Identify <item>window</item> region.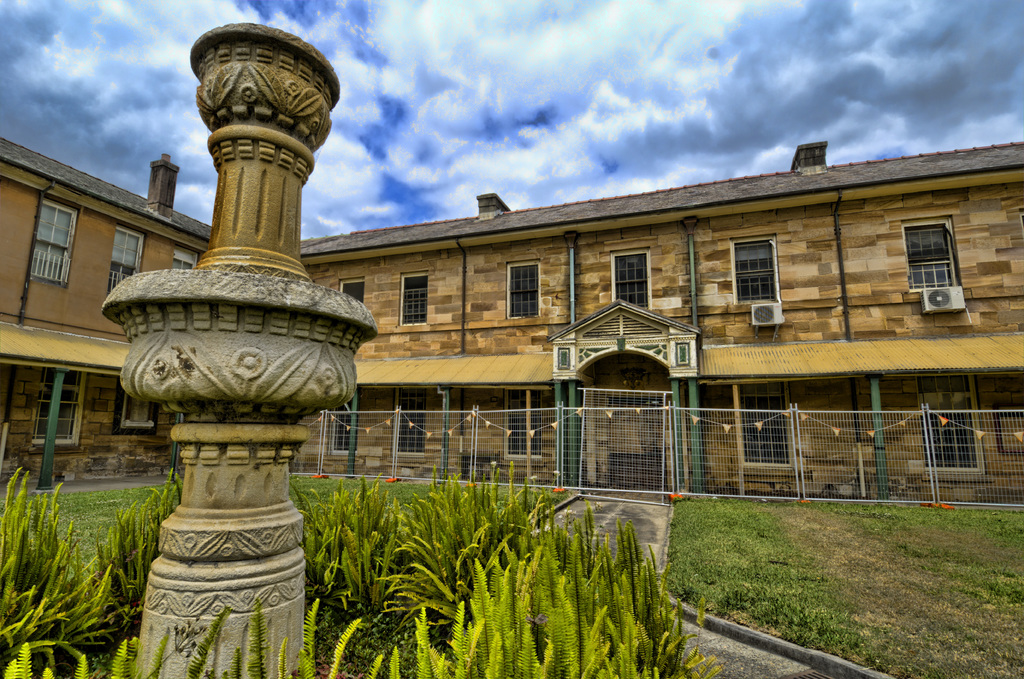
Region: <region>172, 246, 200, 268</region>.
